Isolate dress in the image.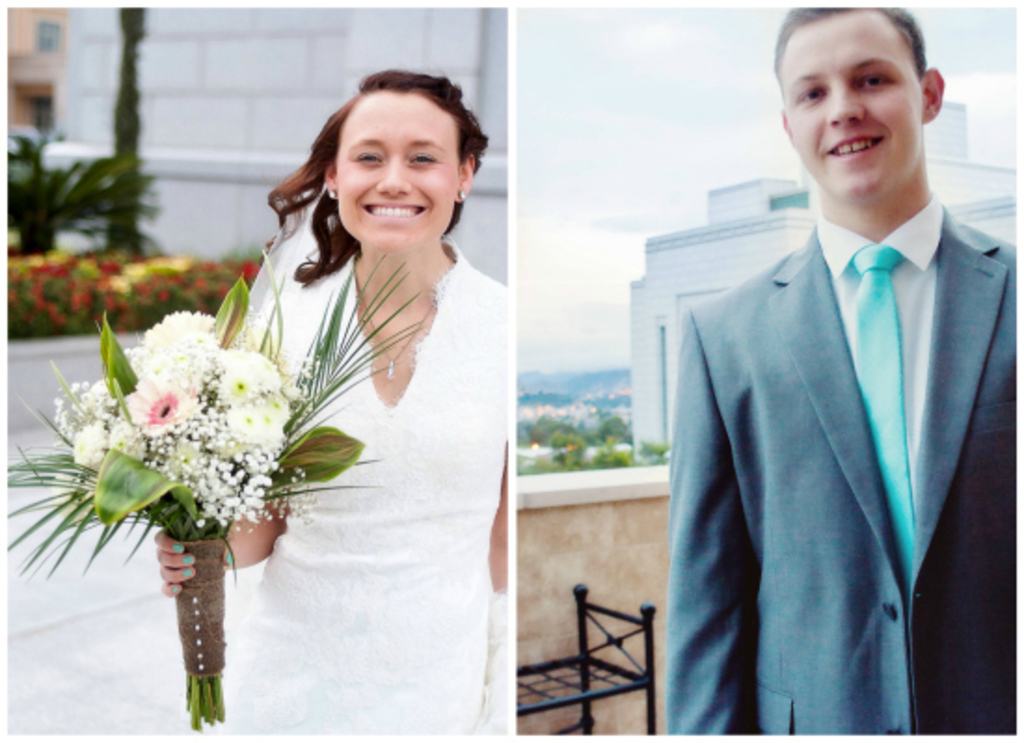
Isolated region: detection(158, 162, 521, 734).
